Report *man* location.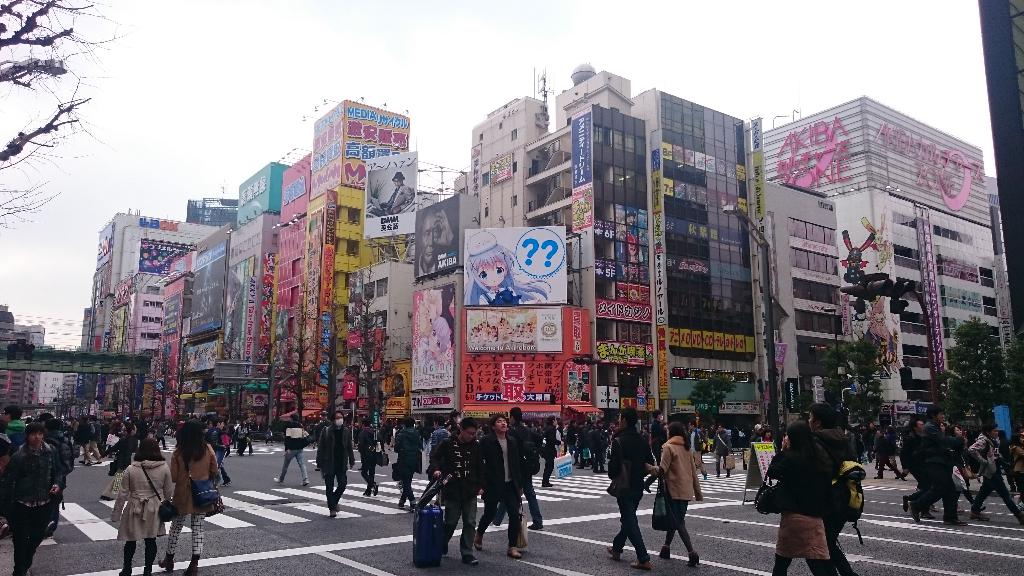
Report: bbox=[316, 411, 356, 518].
